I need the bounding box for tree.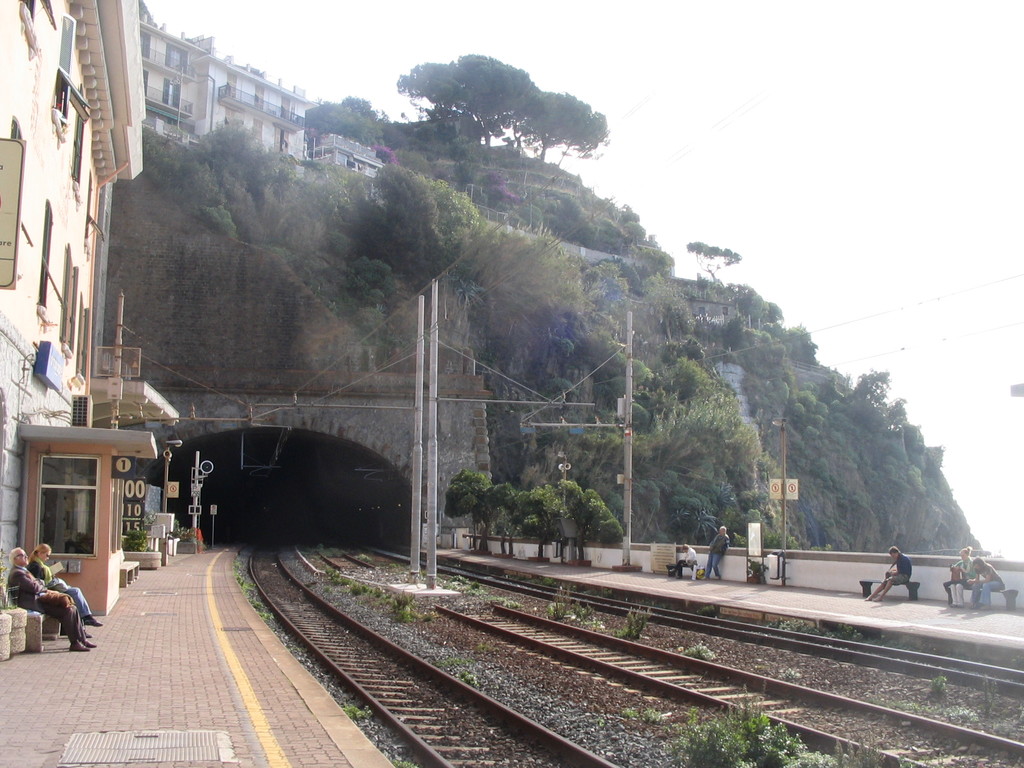
Here it is: (x1=445, y1=475, x2=508, y2=545).
